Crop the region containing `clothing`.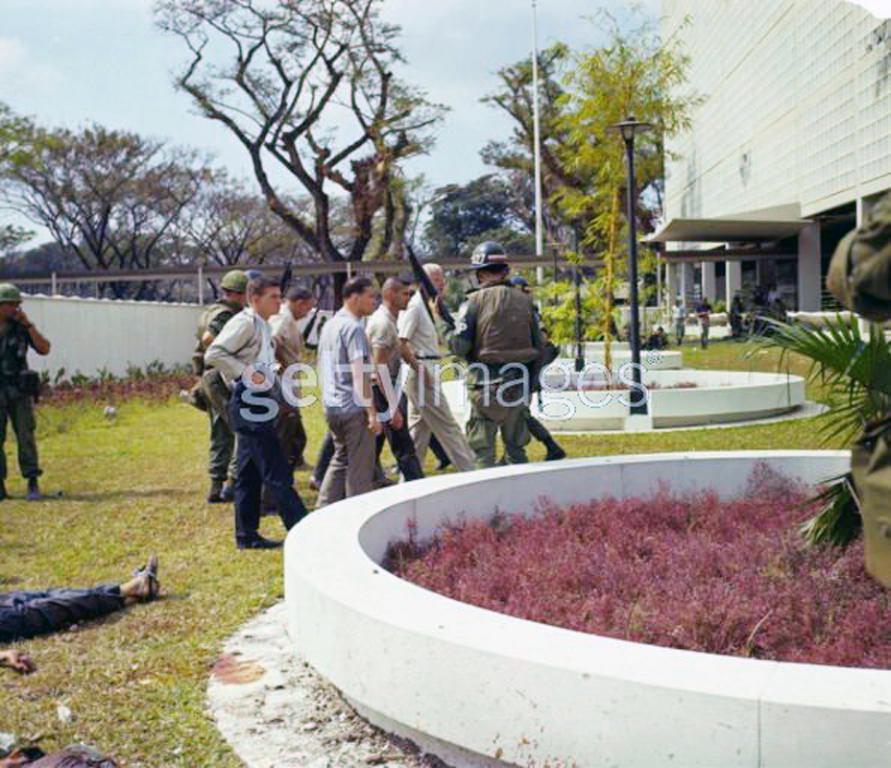
Crop region: (695, 303, 714, 341).
